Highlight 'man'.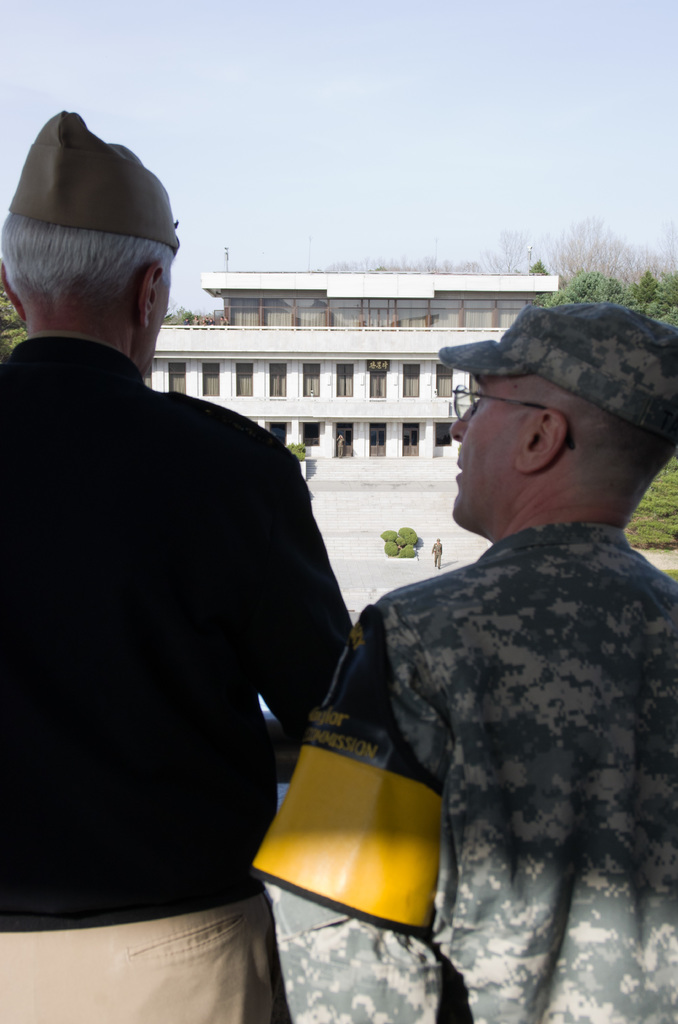
Highlighted region: bbox(0, 102, 341, 1023).
